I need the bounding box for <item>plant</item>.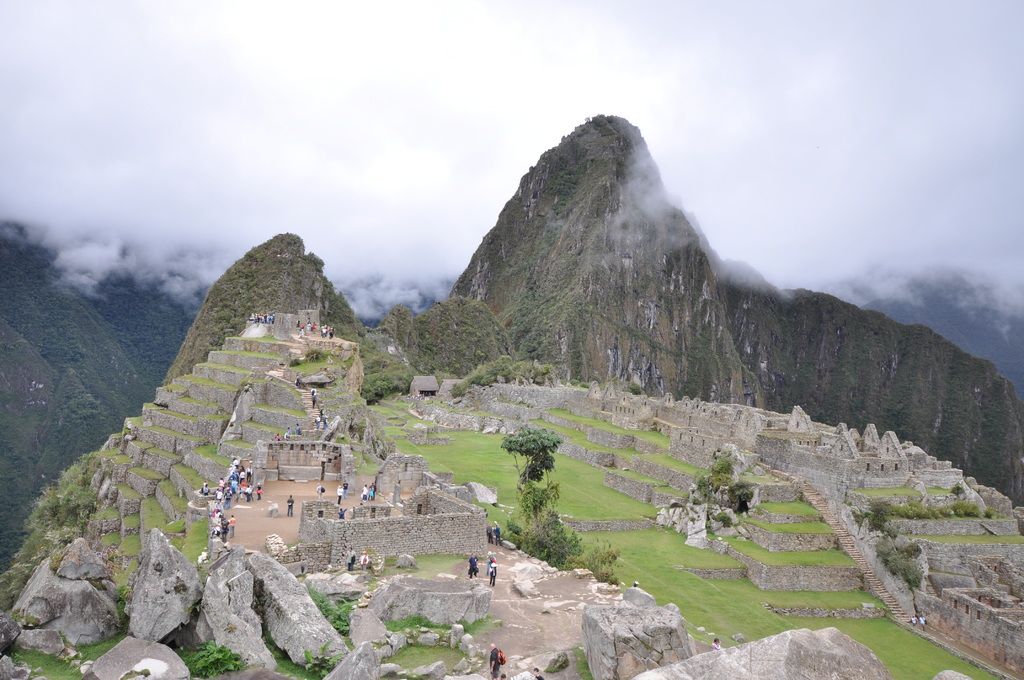
Here it is: [62, 512, 74, 526].
